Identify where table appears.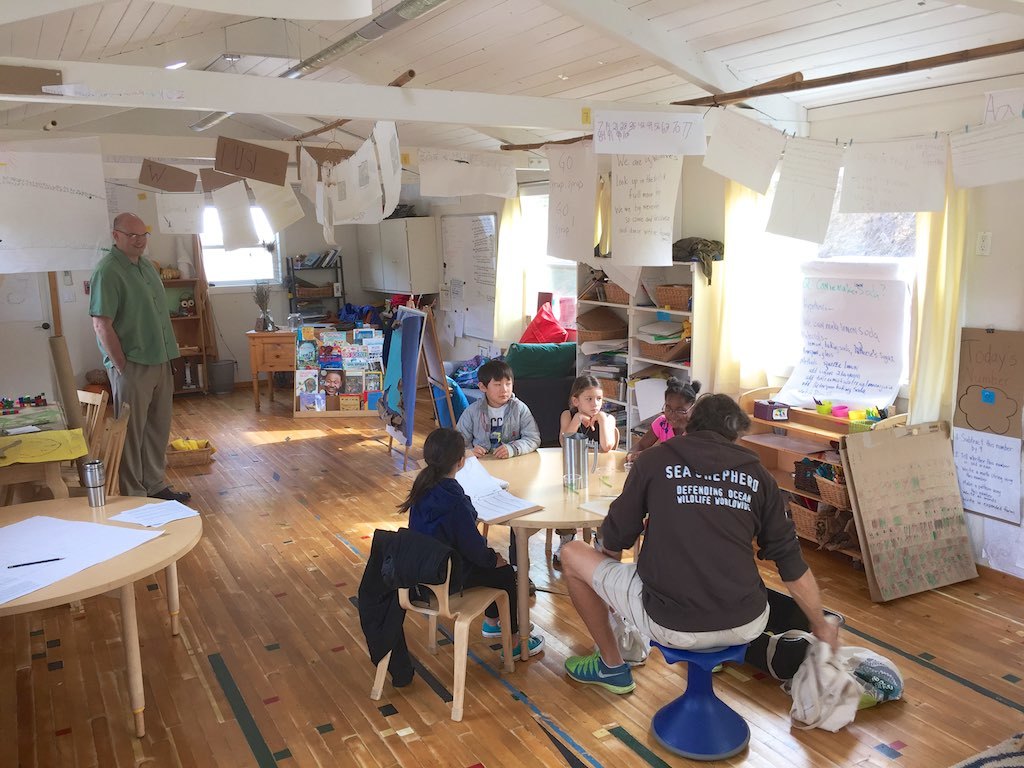
Appears at bbox=[728, 382, 914, 585].
